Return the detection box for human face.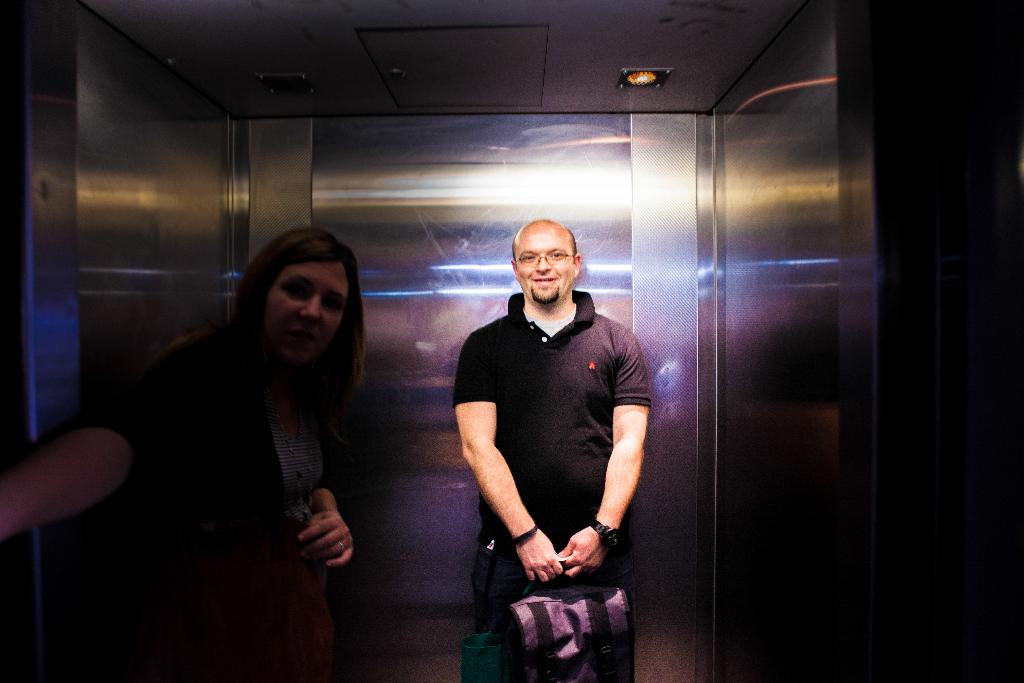
[left=271, top=265, right=346, bottom=361].
